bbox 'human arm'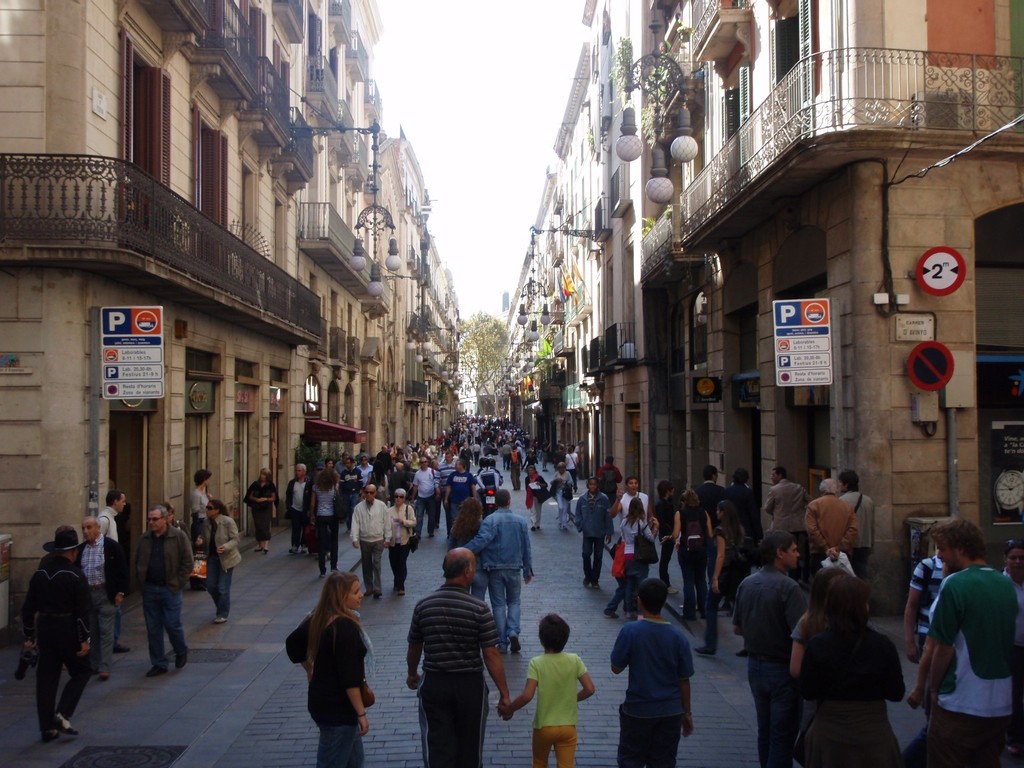
x1=406, y1=605, x2=423, y2=691
